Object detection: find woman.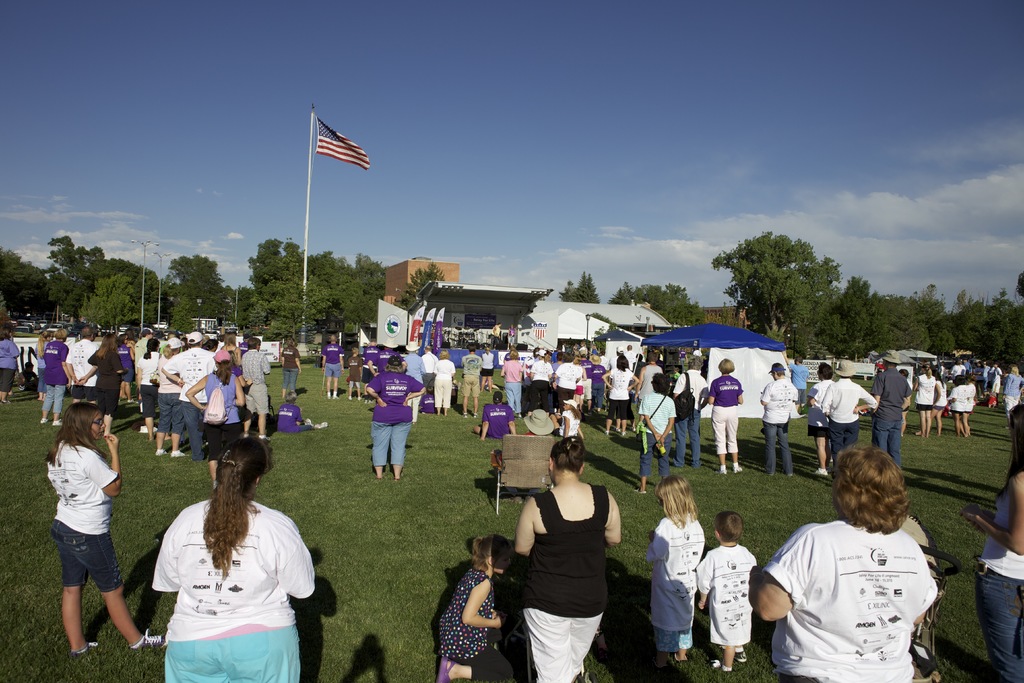
<box>364,354,428,476</box>.
